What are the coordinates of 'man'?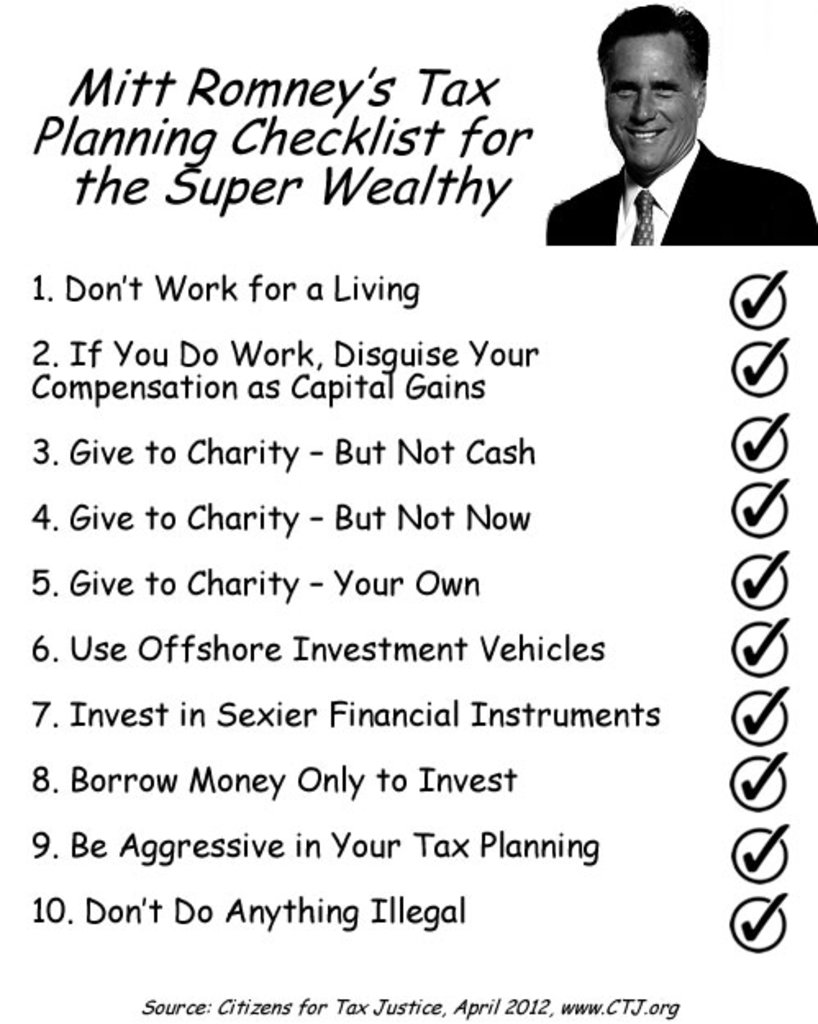
left=541, top=0, right=816, bottom=252.
